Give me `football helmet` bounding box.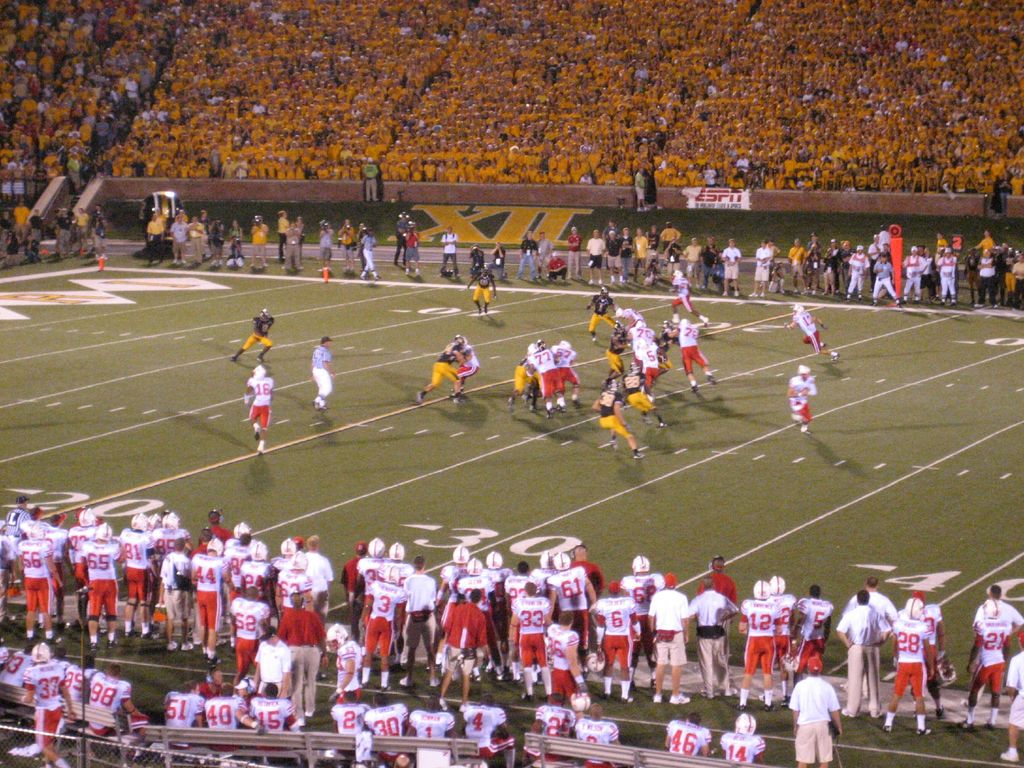
x1=80, y1=509, x2=97, y2=529.
